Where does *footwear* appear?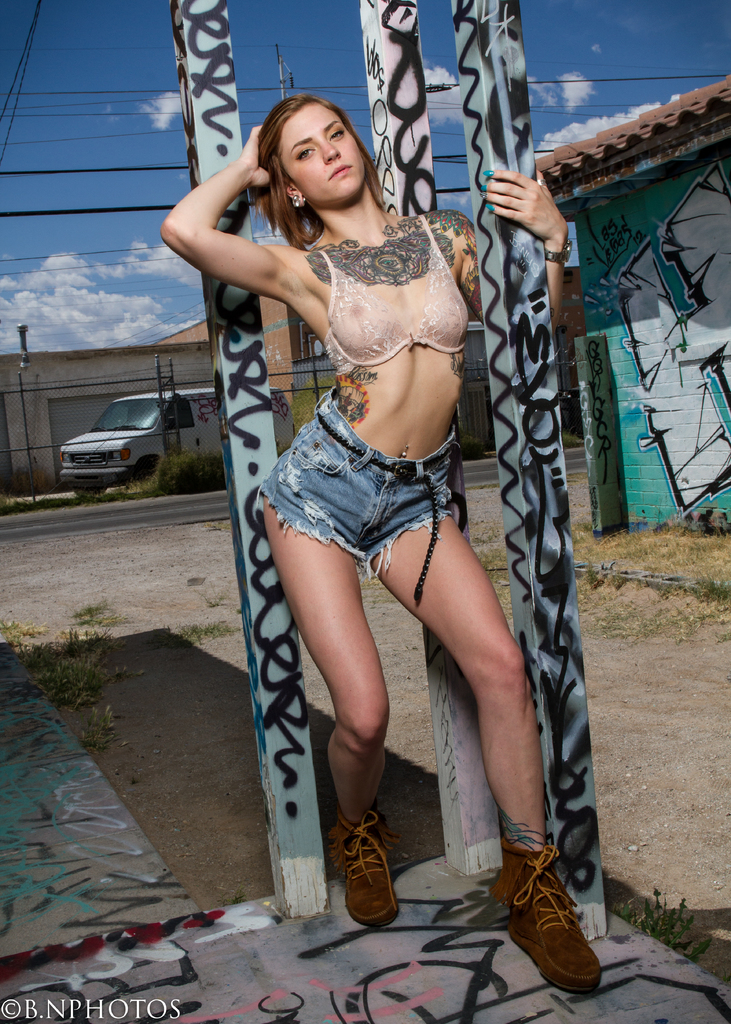
Appears at [485,839,609,998].
